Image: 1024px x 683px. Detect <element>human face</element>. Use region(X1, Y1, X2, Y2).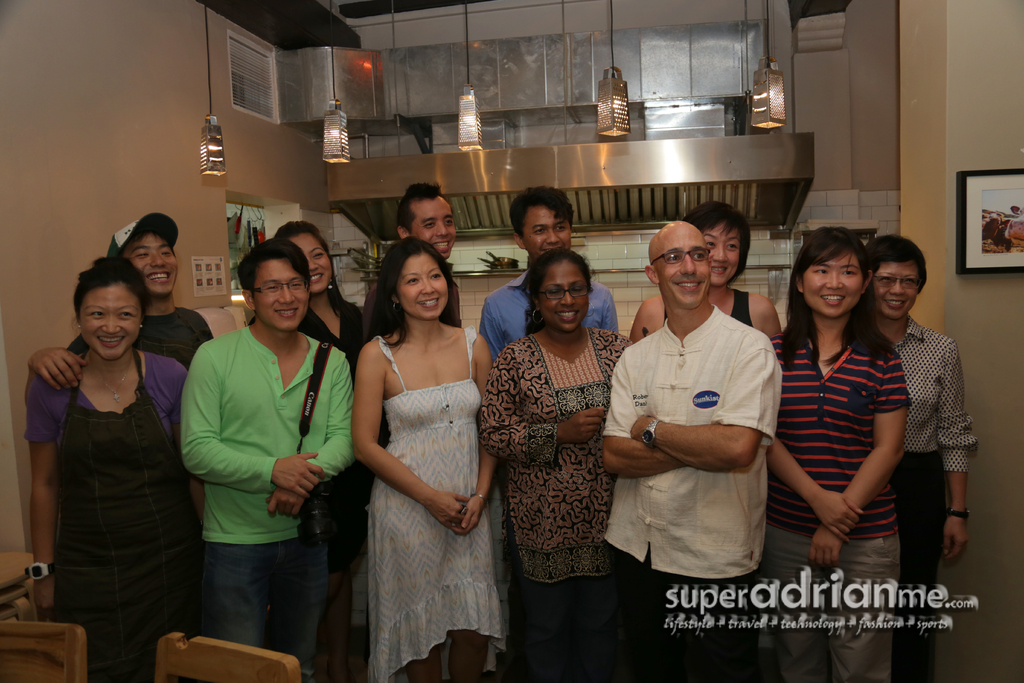
region(399, 250, 449, 318).
